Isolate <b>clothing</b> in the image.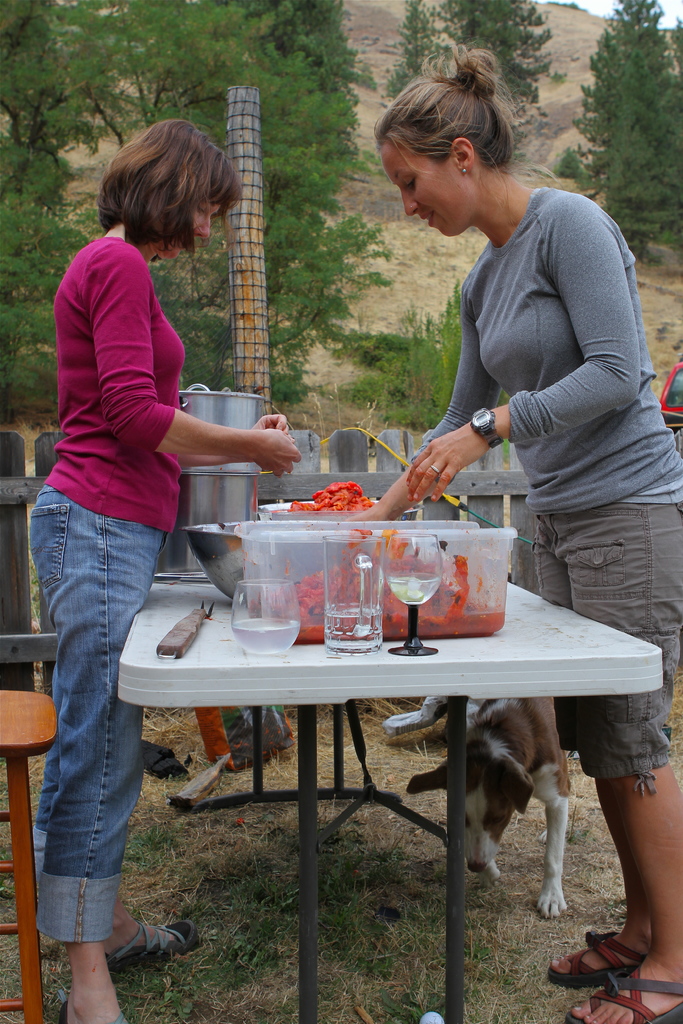
Isolated region: rect(22, 246, 179, 941).
